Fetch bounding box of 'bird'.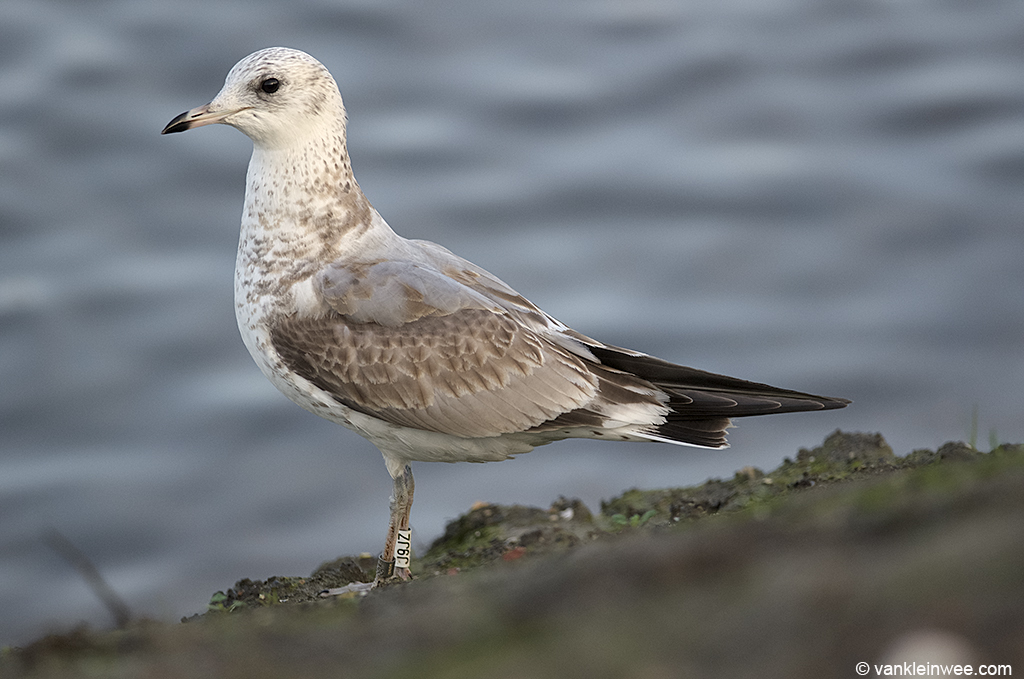
Bbox: region(167, 51, 847, 559).
